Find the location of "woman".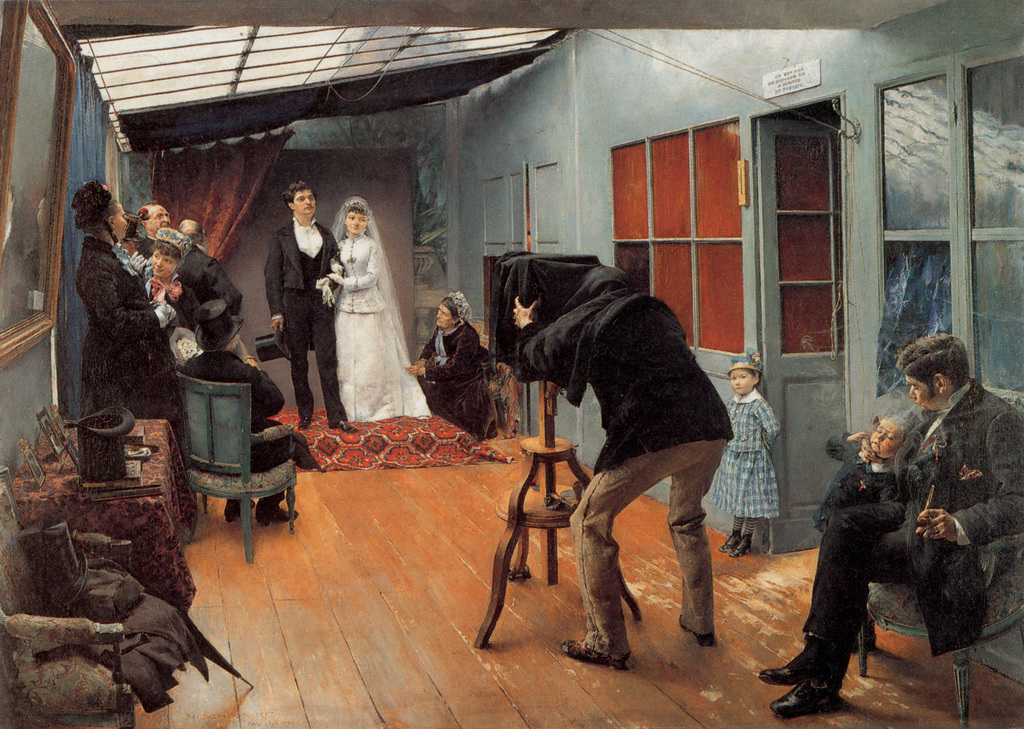
Location: (left=138, top=233, right=210, bottom=339).
